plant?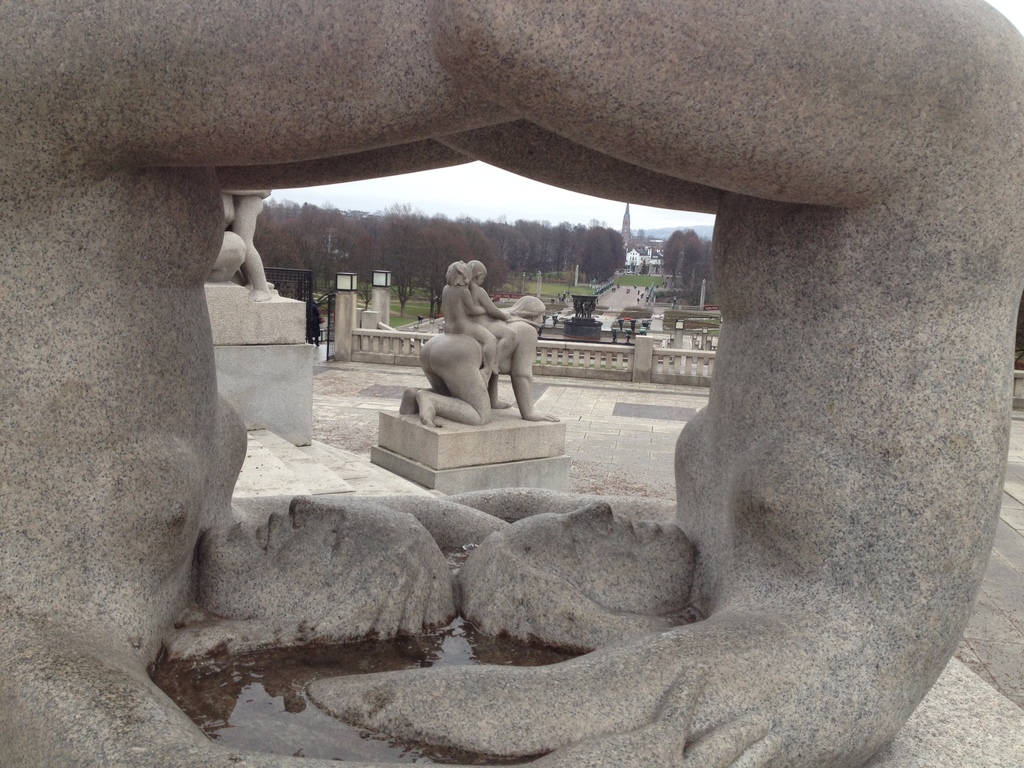
locate(650, 291, 659, 299)
